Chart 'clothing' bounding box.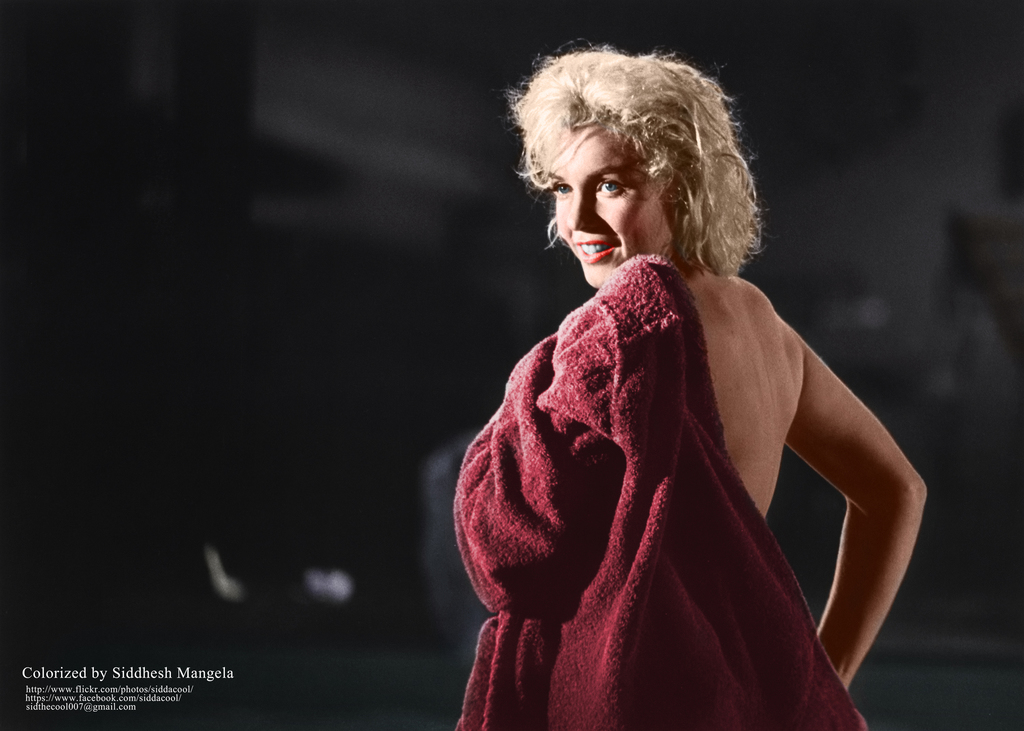
Charted: bbox(415, 271, 893, 730).
